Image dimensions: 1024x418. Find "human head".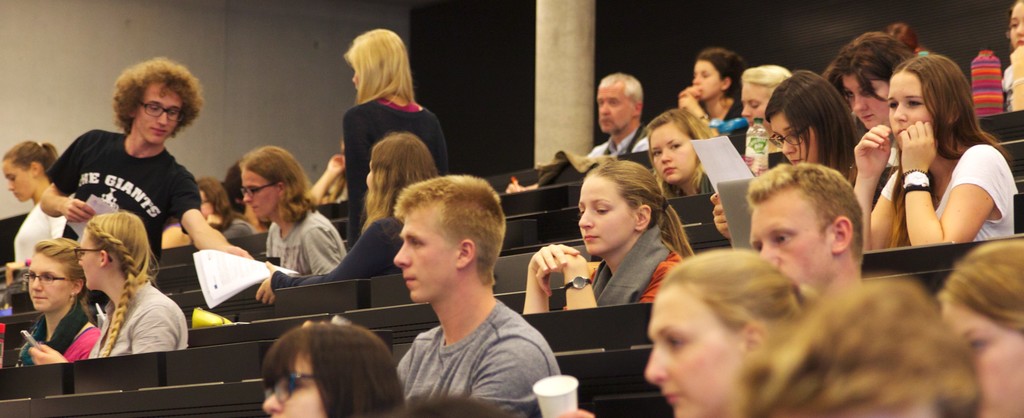
bbox(193, 179, 231, 217).
